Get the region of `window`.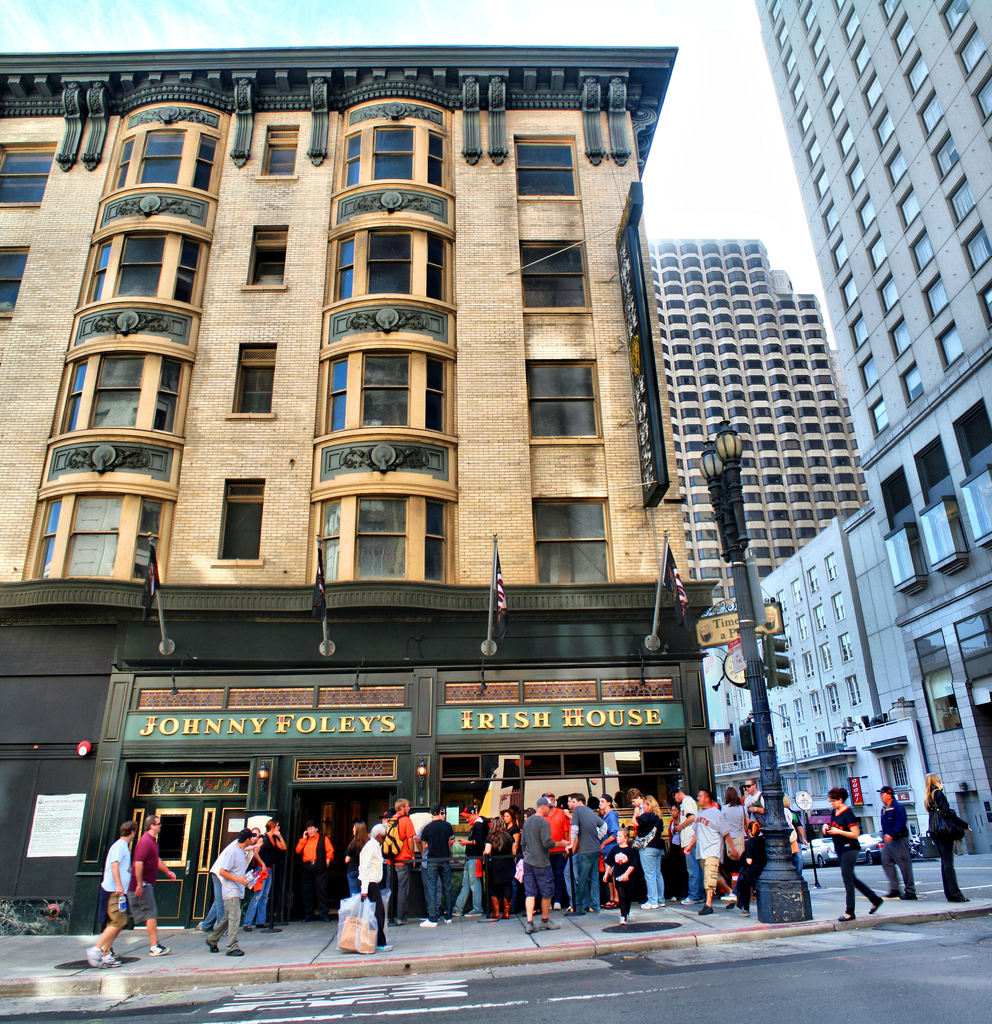
bbox(511, 130, 583, 196).
